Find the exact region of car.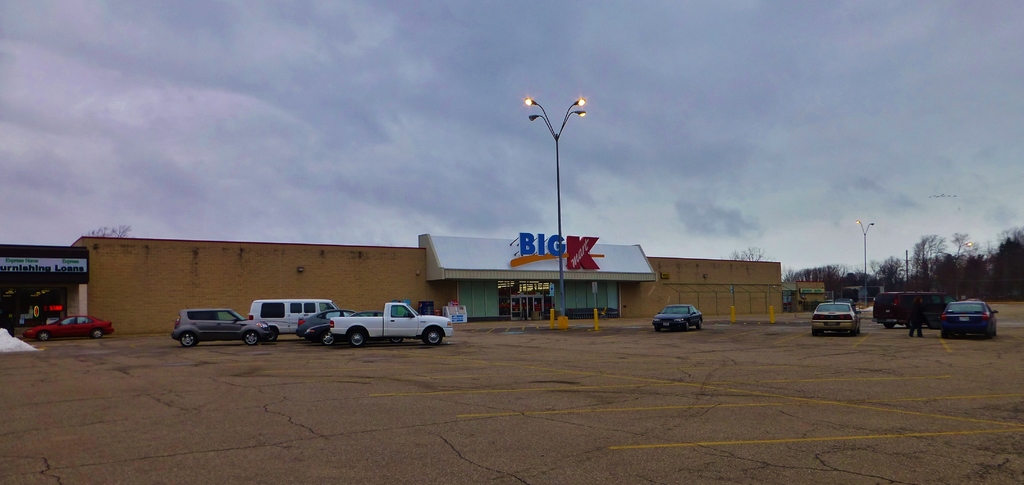
Exact region: bbox(306, 312, 403, 348).
